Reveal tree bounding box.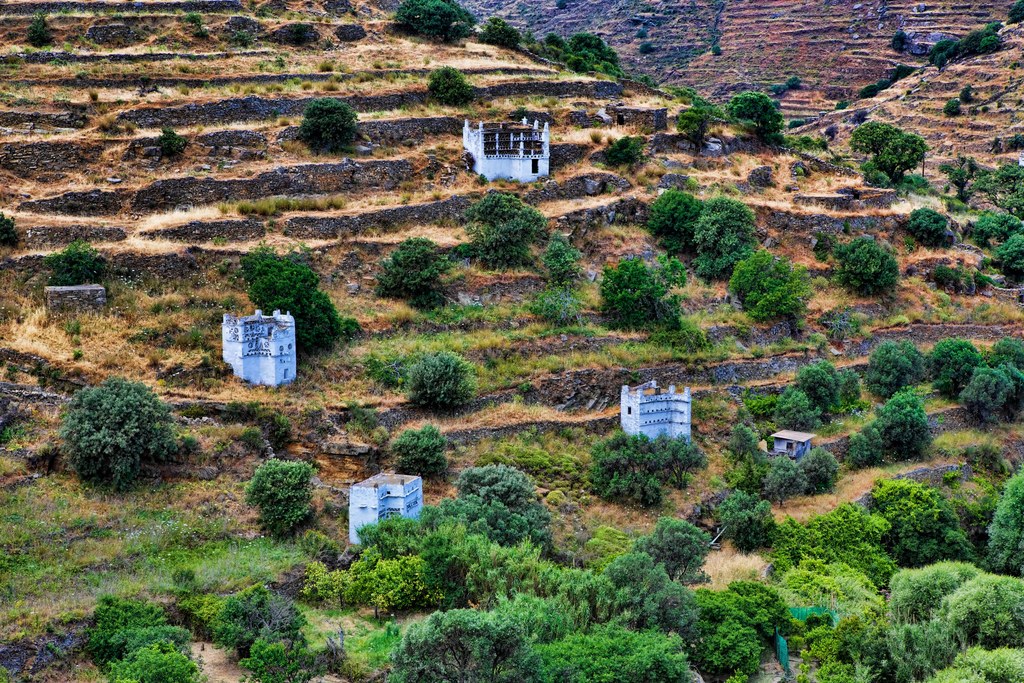
Revealed: 0, 210, 19, 250.
